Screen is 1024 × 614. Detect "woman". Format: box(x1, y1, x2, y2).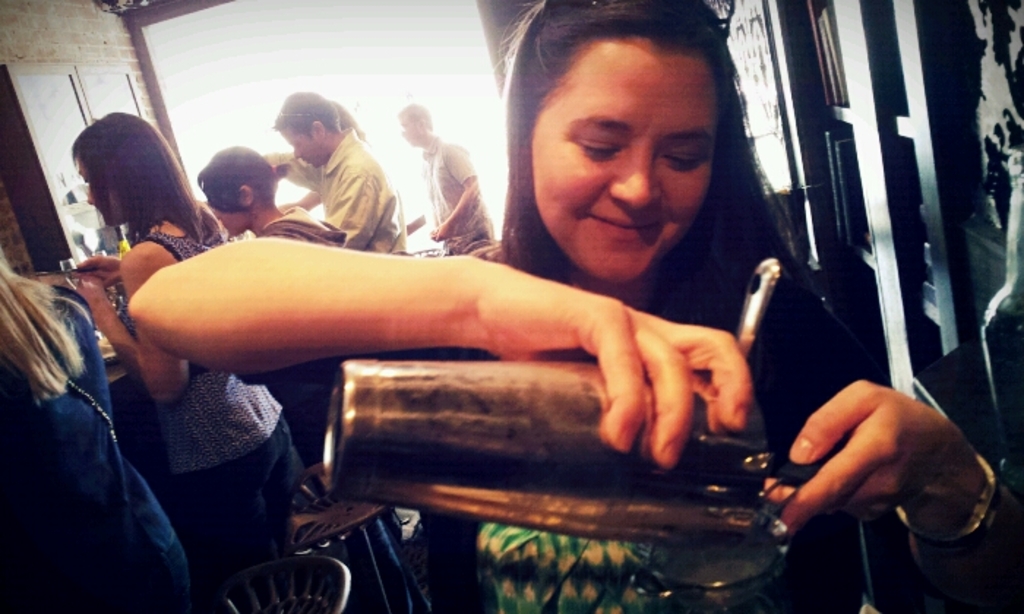
box(208, 148, 344, 244).
